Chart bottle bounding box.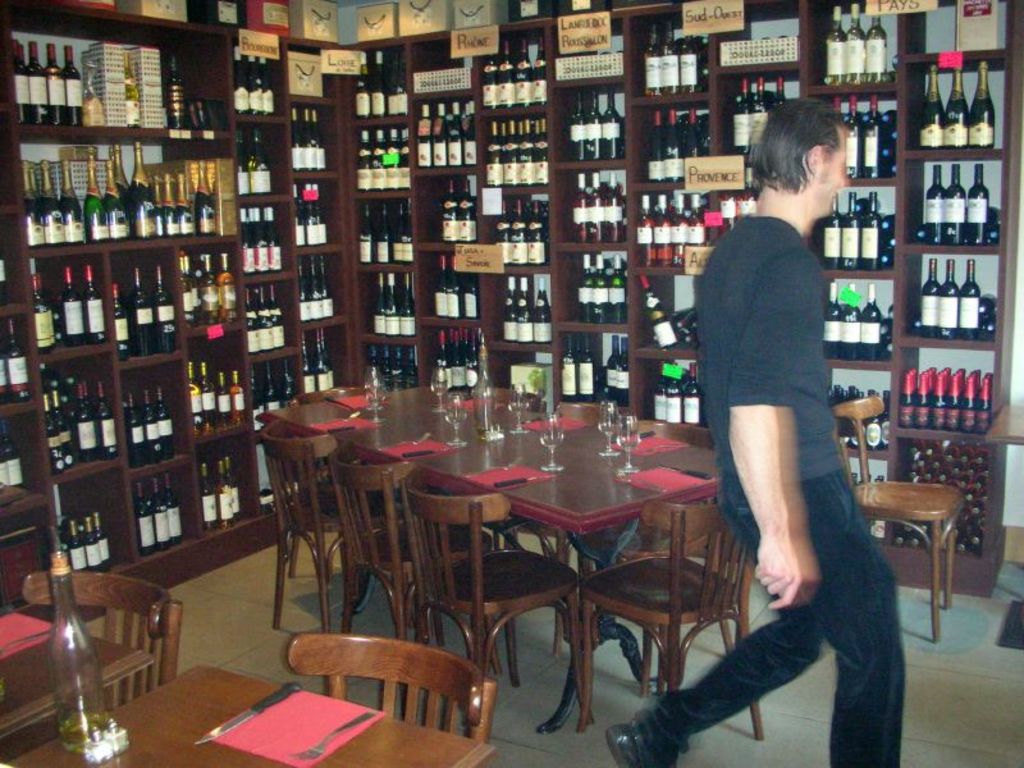
Charted: <bbox>159, 392, 173, 454</bbox>.
